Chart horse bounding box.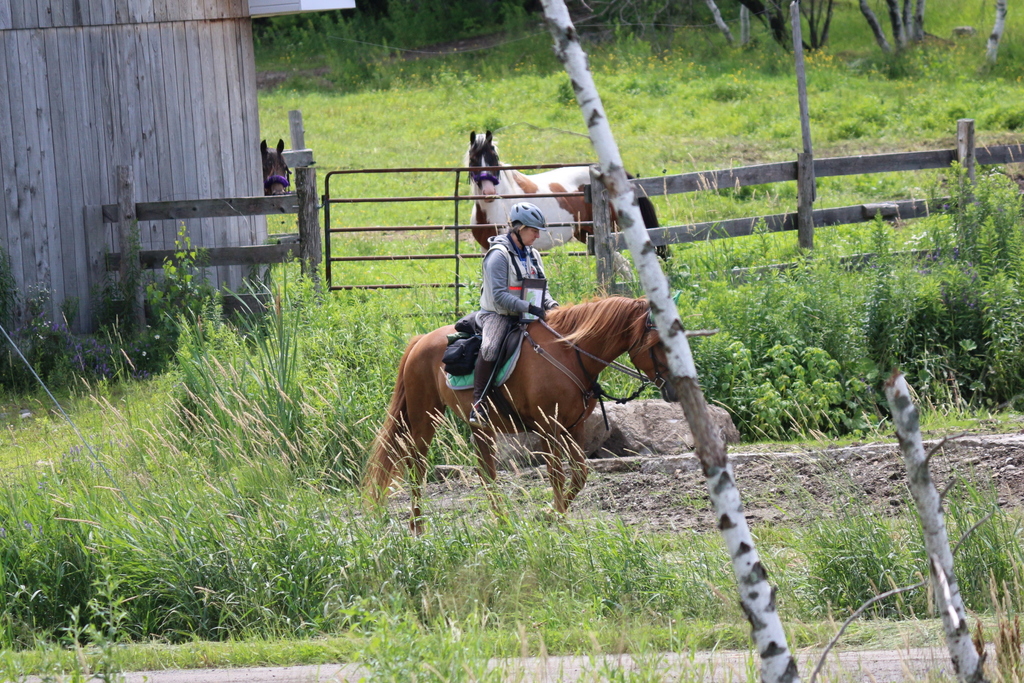
Charted: <region>471, 128, 676, 268</region>.
